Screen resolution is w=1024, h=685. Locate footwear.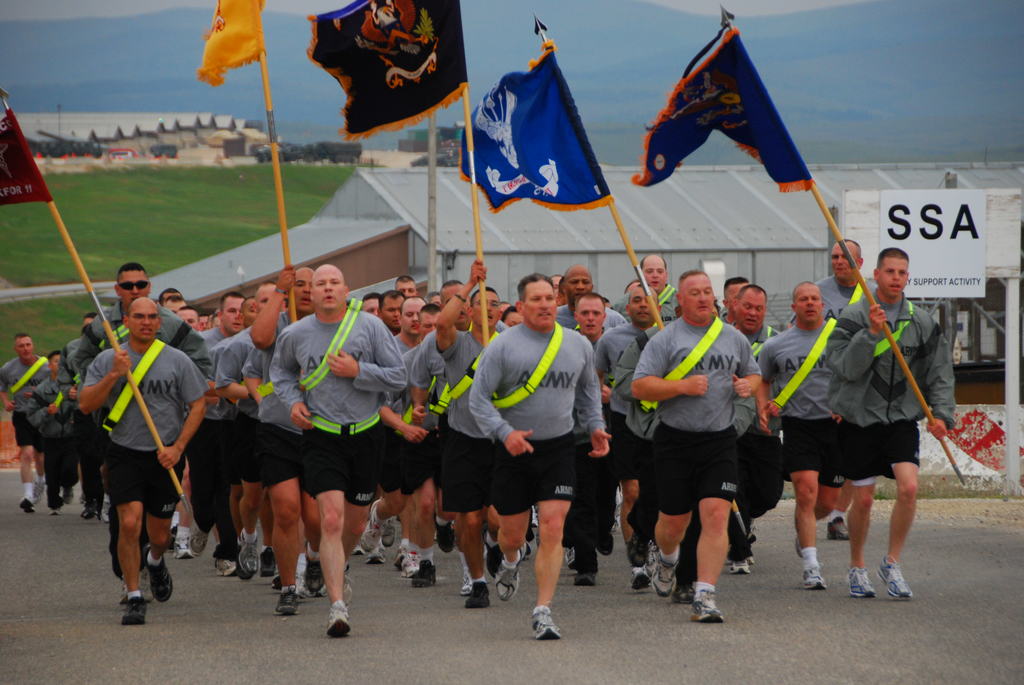
region(825, 518, 856, 542).
